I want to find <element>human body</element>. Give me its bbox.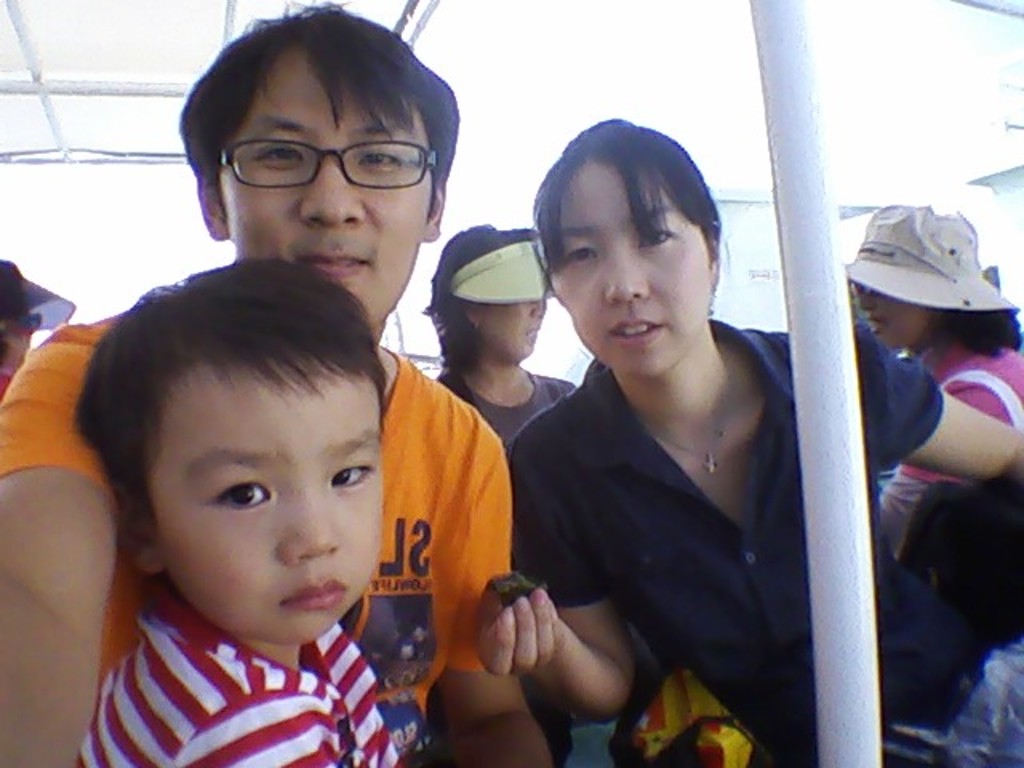
locate(878, 323, 1022, 766).
